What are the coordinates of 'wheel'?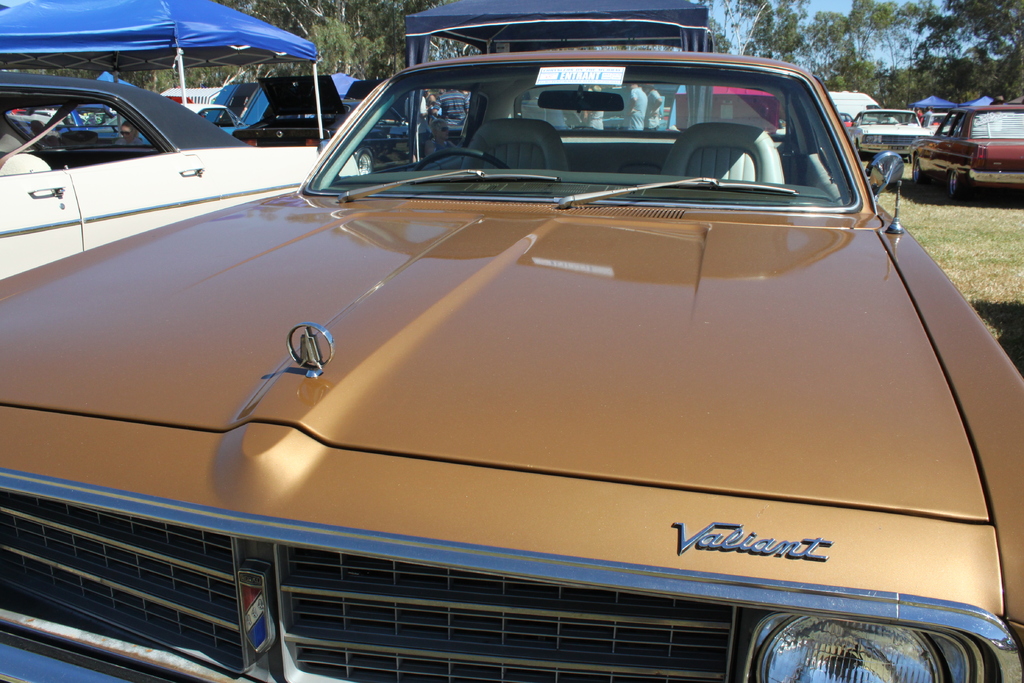
select_region(854, 138, 862, 157).
